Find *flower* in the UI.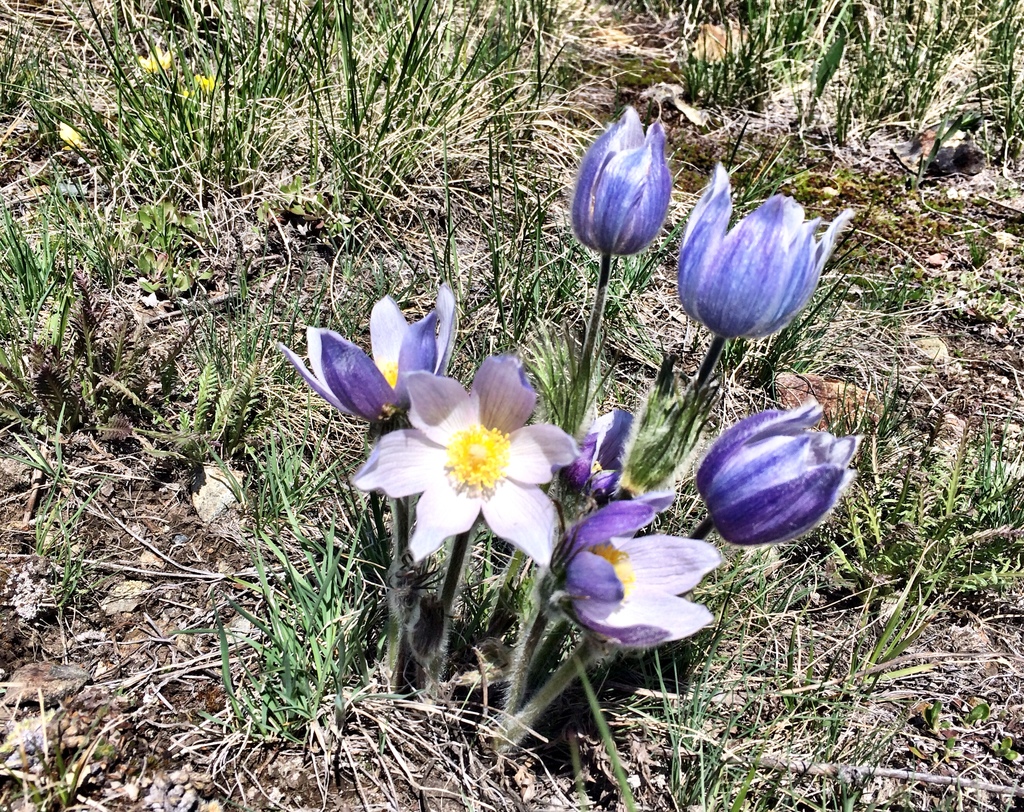
UI element at x1=692, y1=399, x2=858, y2=552.
